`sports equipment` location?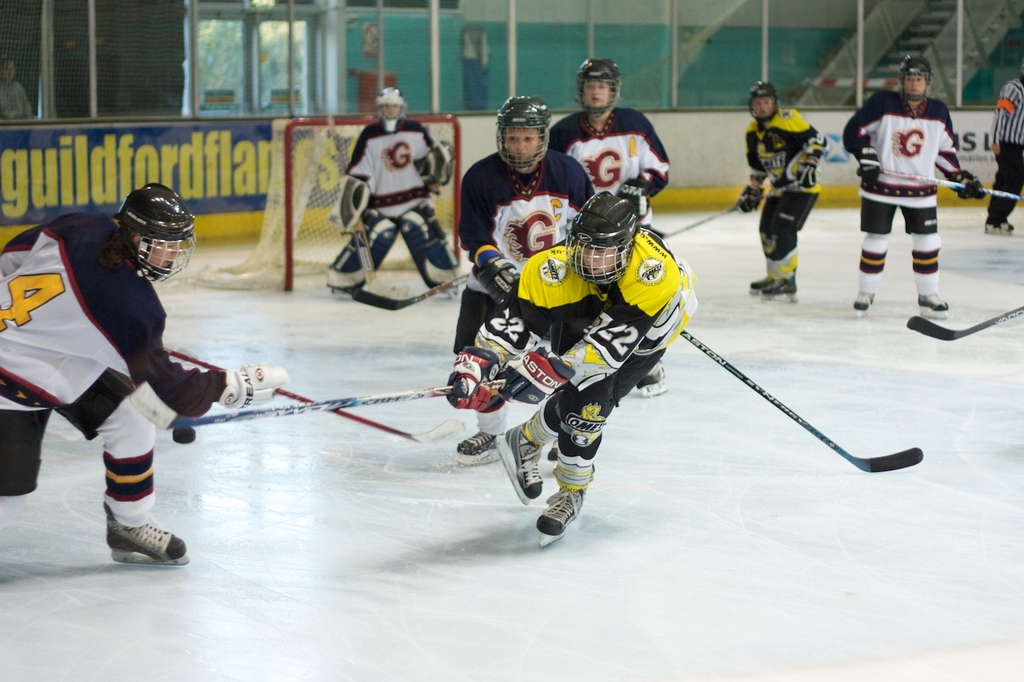
bbox(786, 158, 824, 189)
